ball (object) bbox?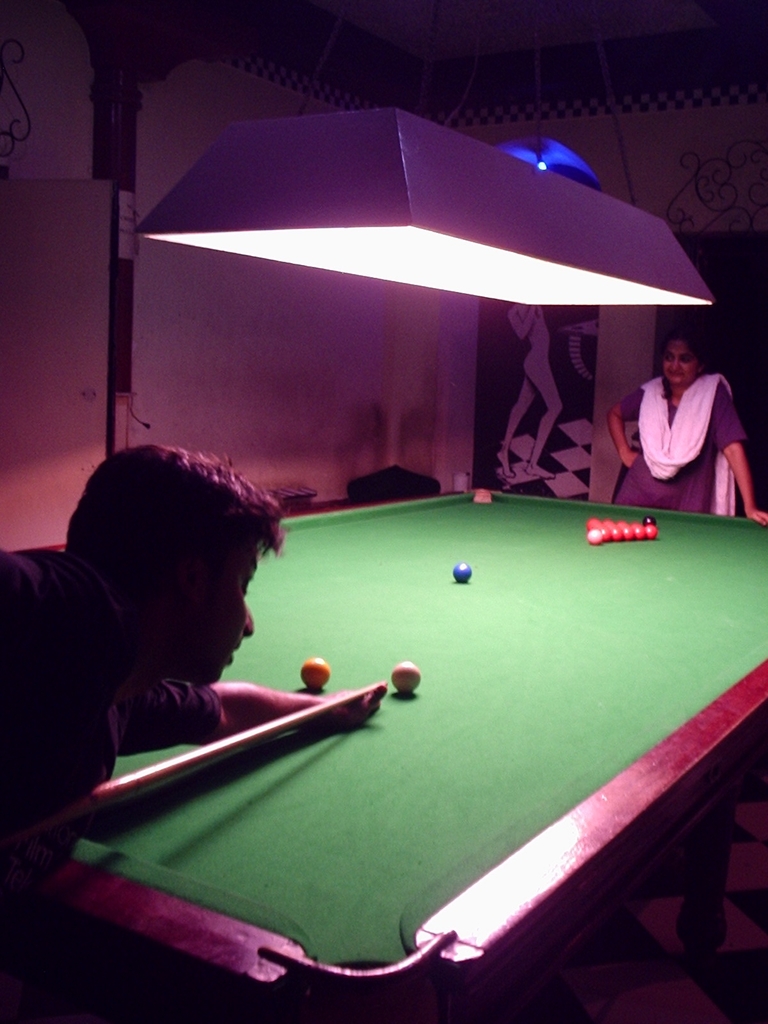
<region>391, 664, 422, 695</region>
